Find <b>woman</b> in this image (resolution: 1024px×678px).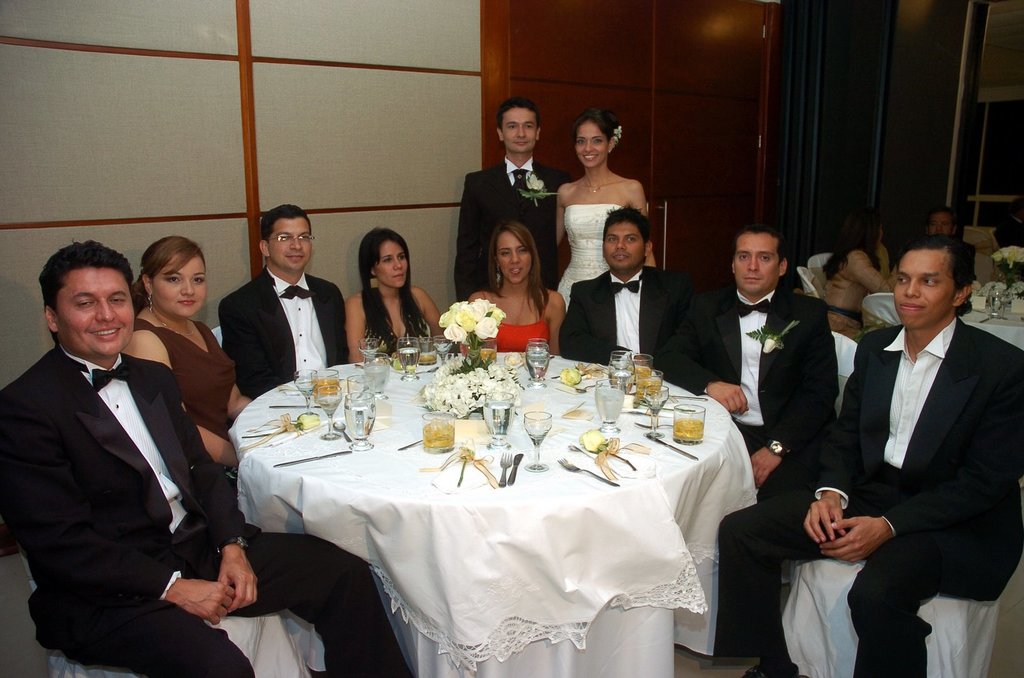
(118, 236, 259, 496).
